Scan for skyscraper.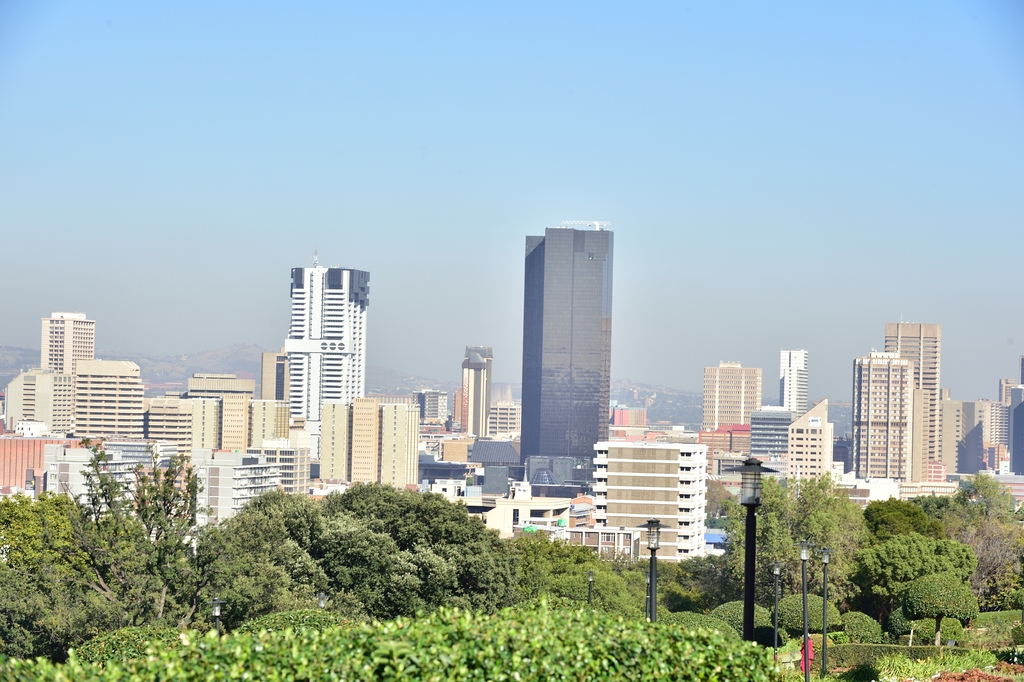
Scan result: [left=607, top=439, right=706, bottom=558].
